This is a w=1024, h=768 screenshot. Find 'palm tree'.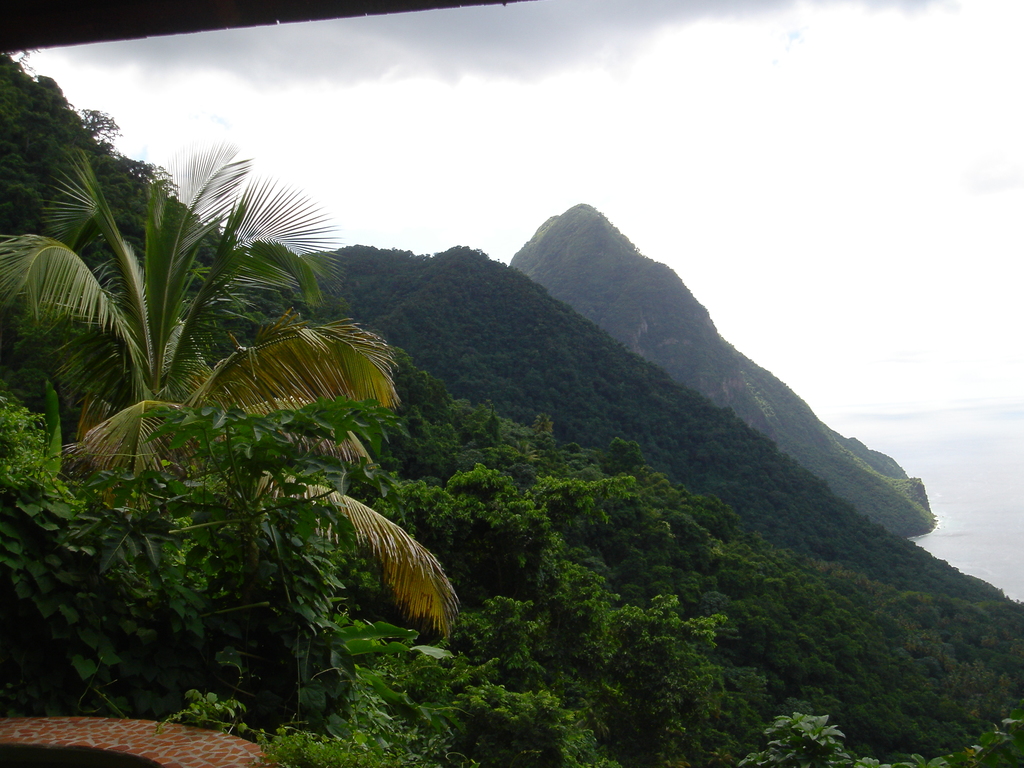
Bounding box: detection(59, 138, 447, 611).
